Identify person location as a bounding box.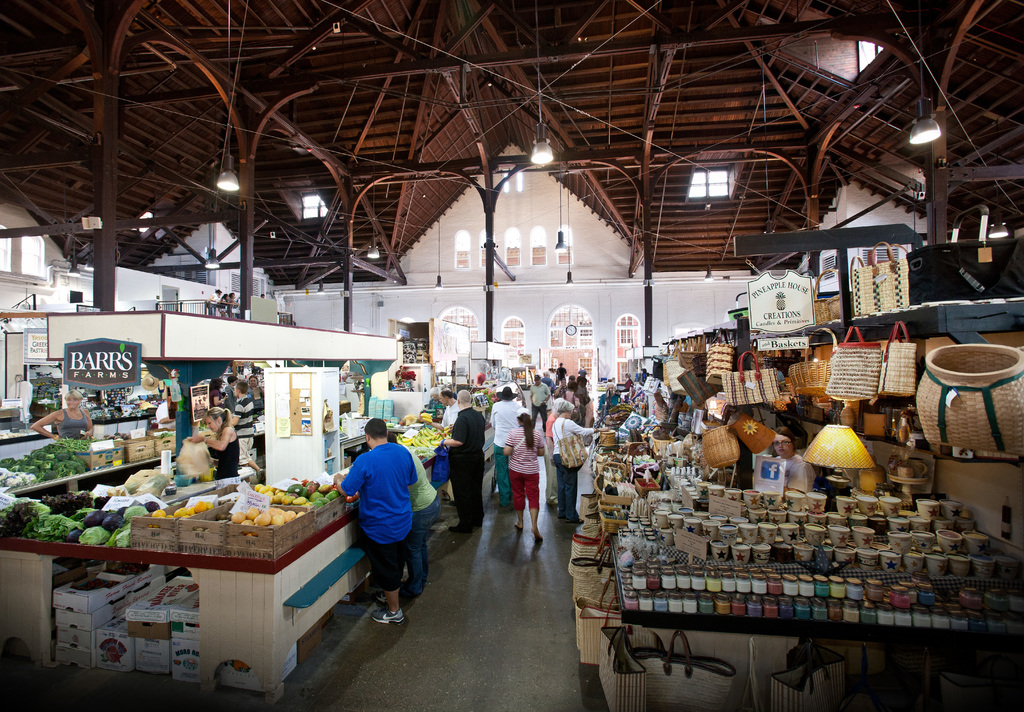
223 378 238 413.
